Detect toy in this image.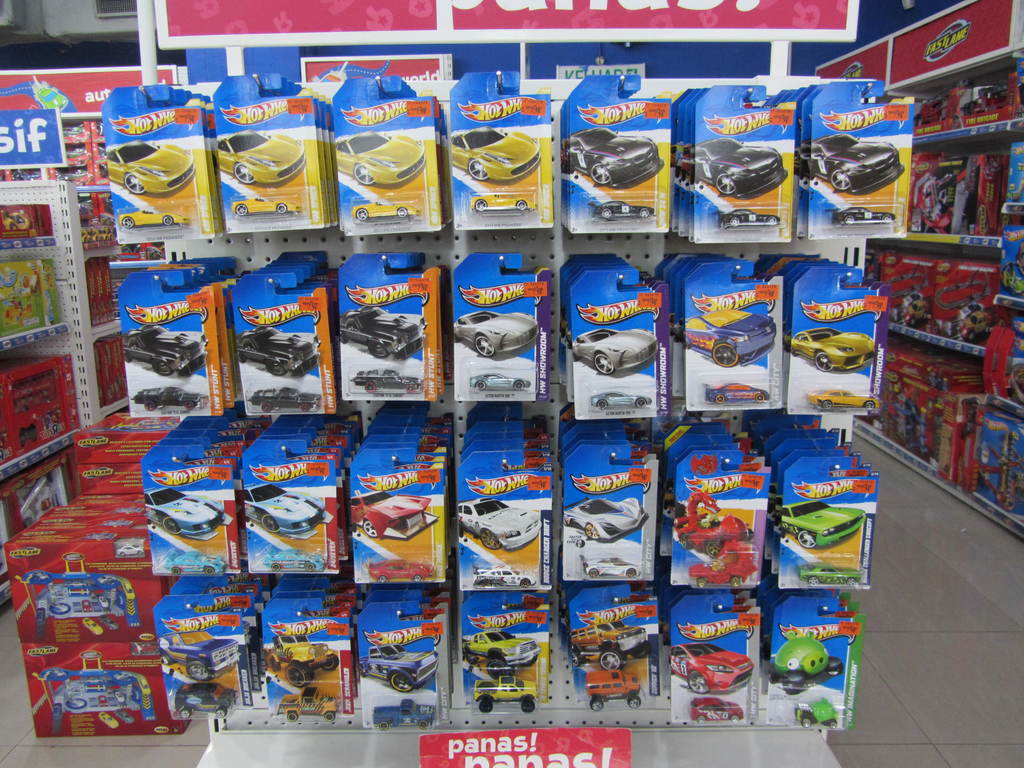
Detection: 795/697/837/728.
